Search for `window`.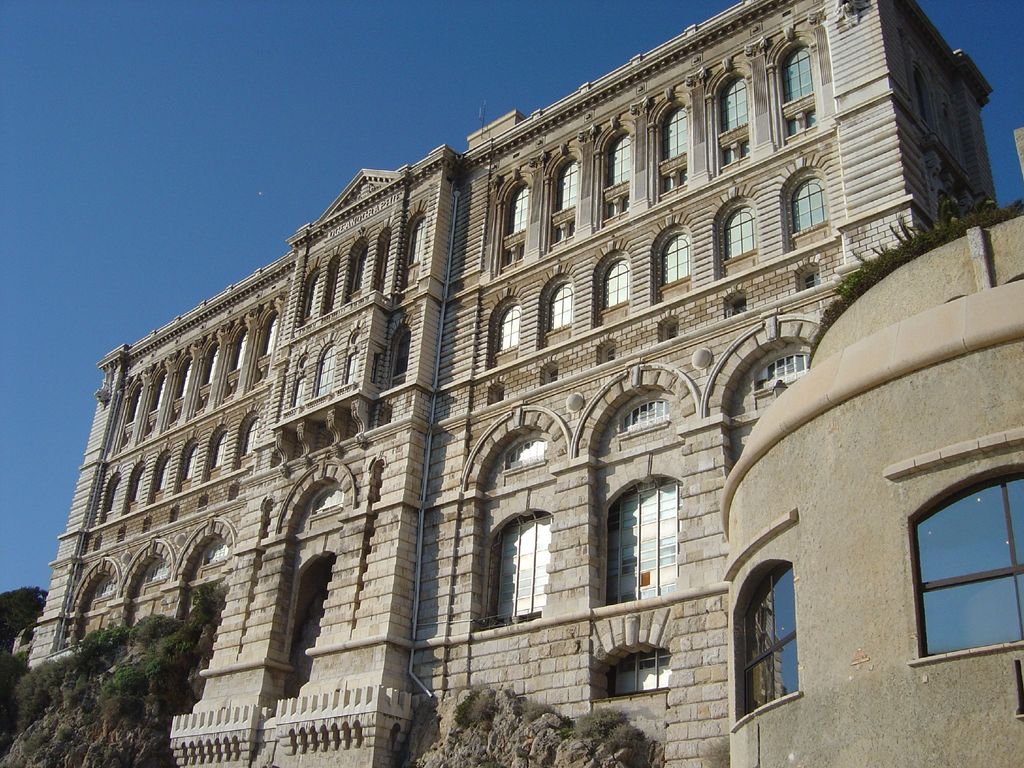
Found at {"x1": 482, "y1": 500, "x2": 557, "y2": 628}.
